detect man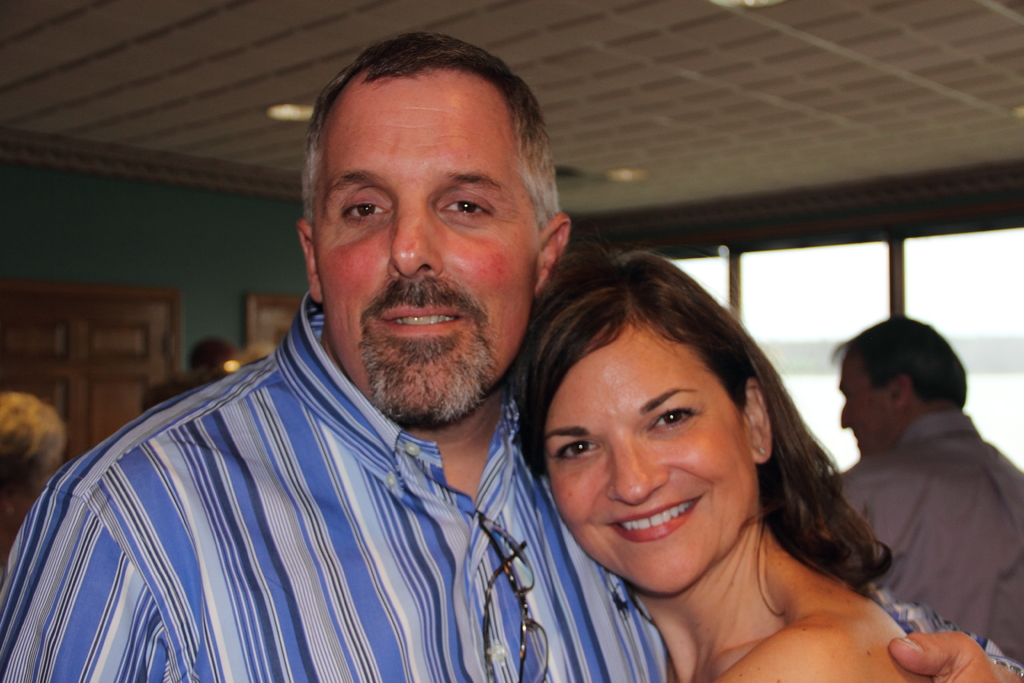
crop(0, 31, 1023, 682)
